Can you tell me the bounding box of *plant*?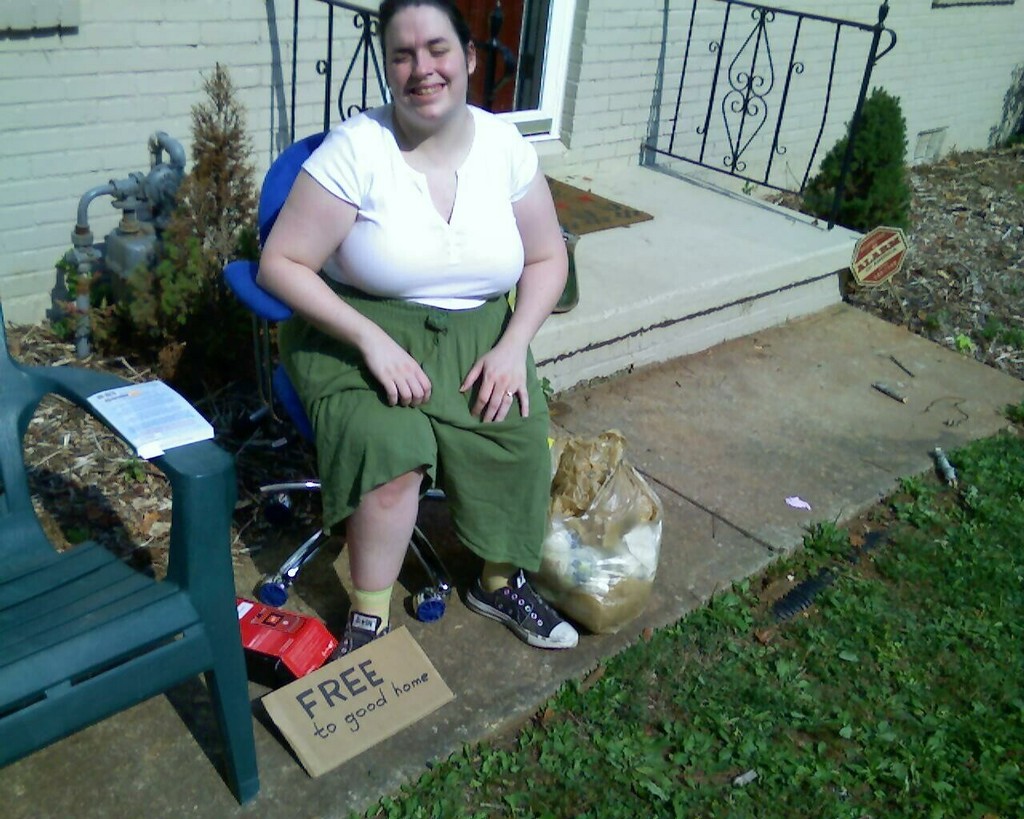
(x1=41, y1=247, x2=140, y2=365).
